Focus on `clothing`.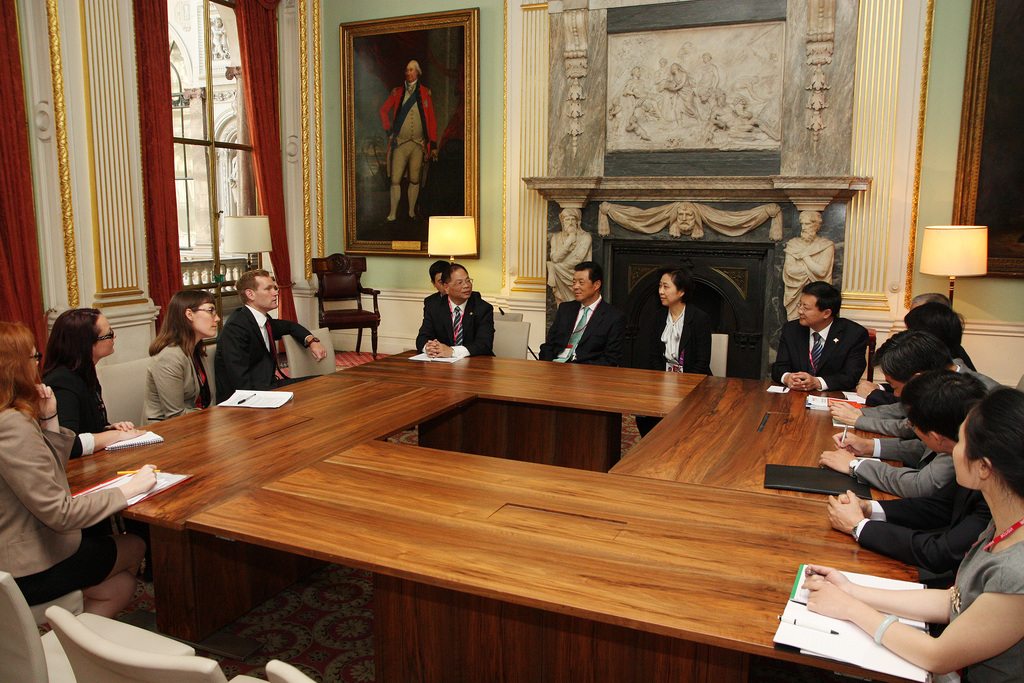
Focused at {"left": 865, "top": 345, "right": 970, "bottom": 407}.
